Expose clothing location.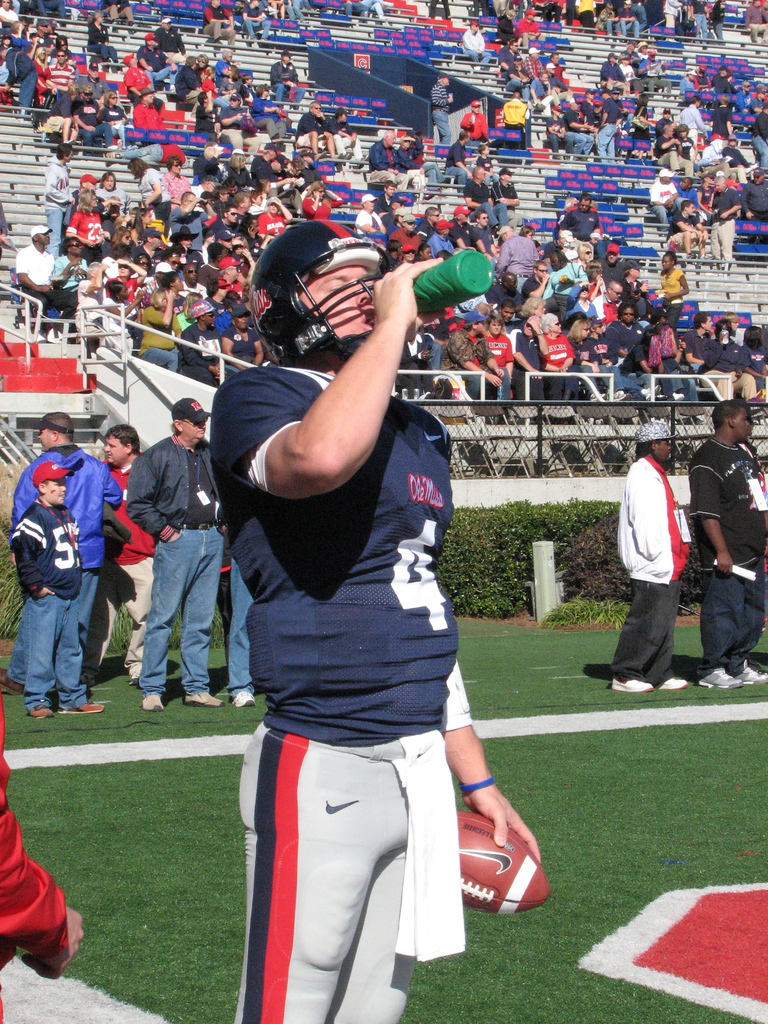
Exposed at crop(134, 442, 222, 682).
